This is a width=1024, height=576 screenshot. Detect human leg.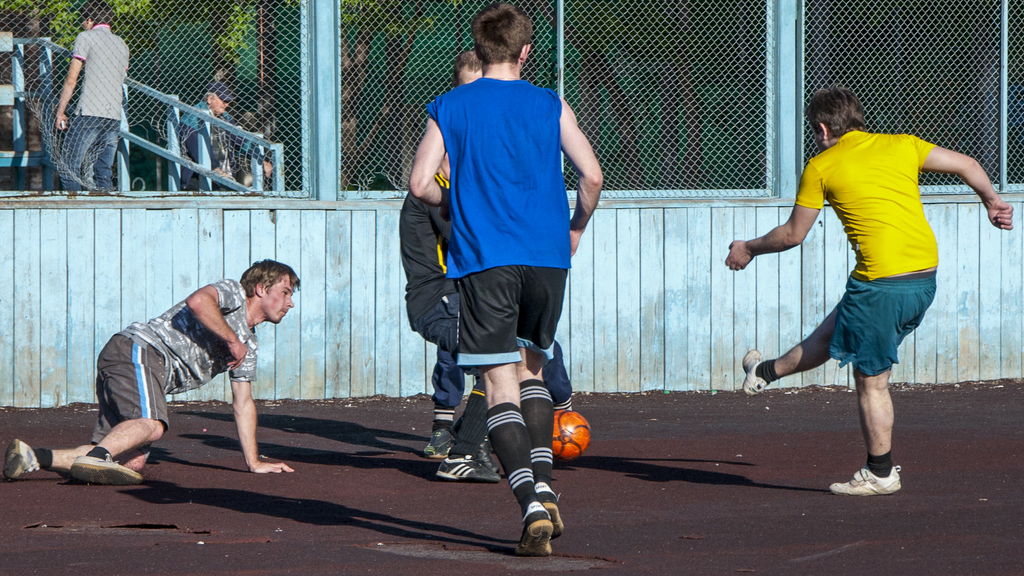
(64,337,168,491).
